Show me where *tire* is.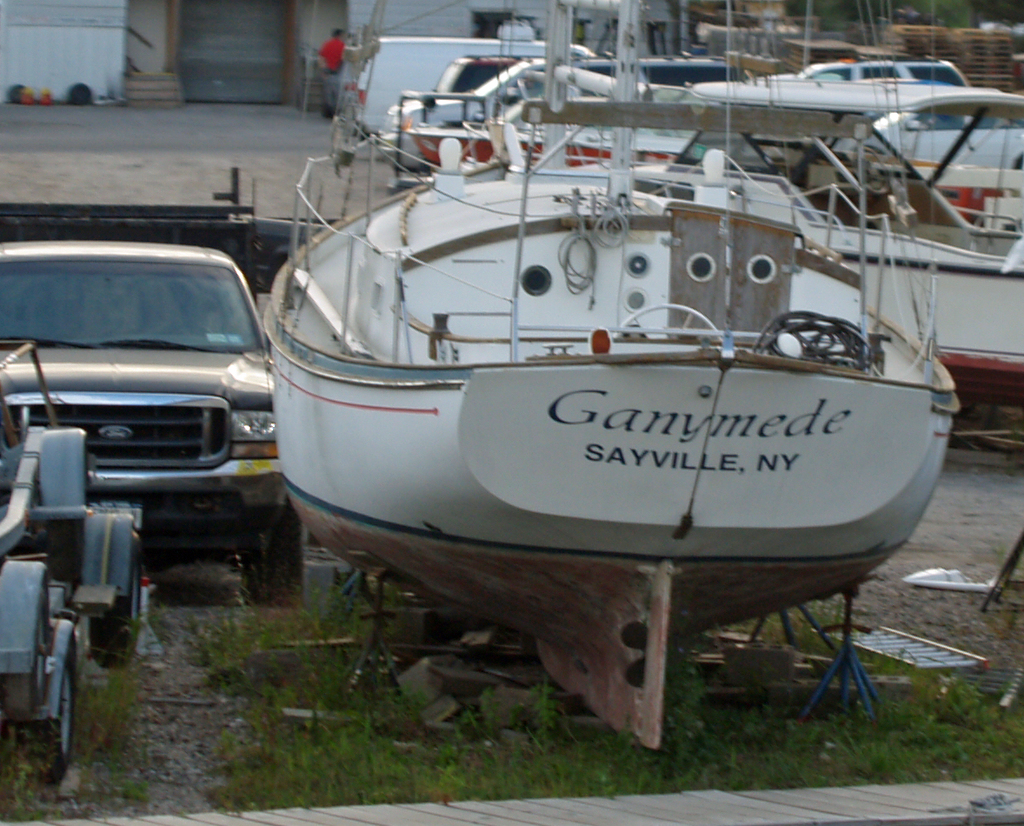
*tire* is at [251,510,303,611].
